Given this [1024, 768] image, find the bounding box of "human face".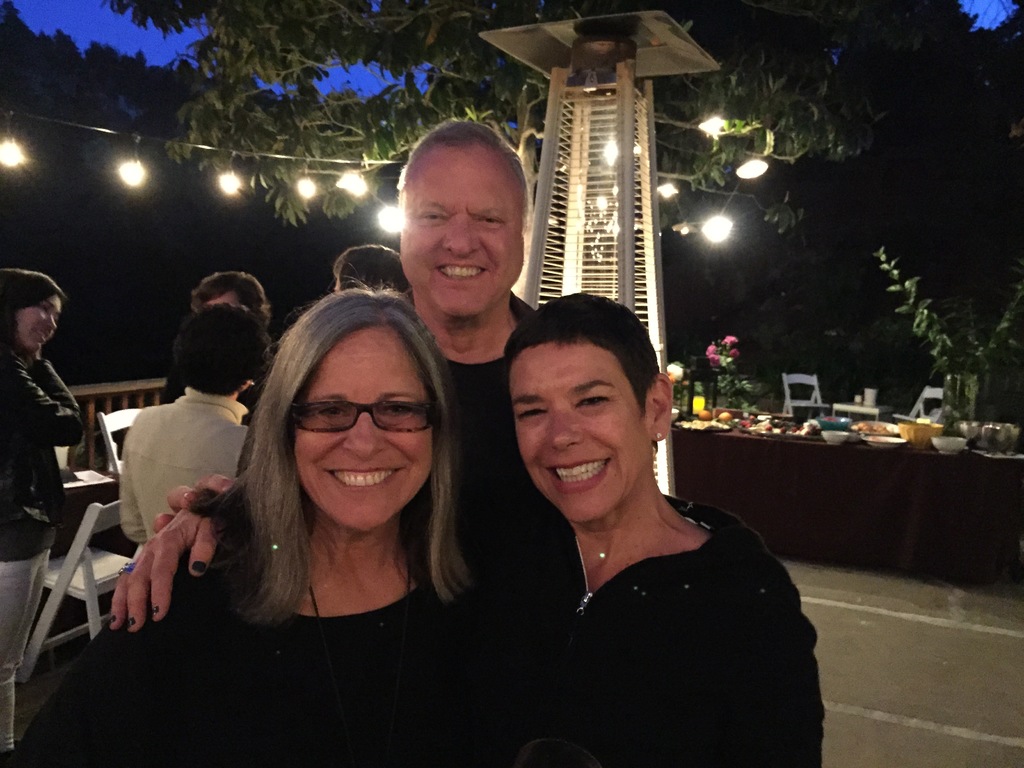
517,343,652,523.
